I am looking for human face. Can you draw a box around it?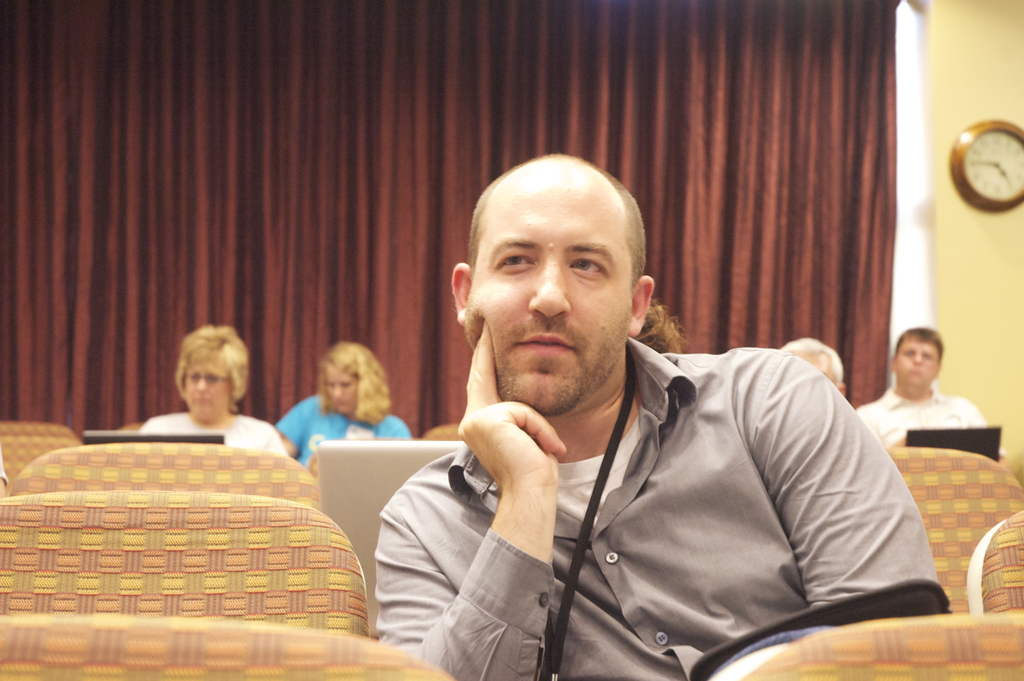
Sure, the bounding box is {"left": 804, "top": 357, "right": 839, "bottom": 386}.
